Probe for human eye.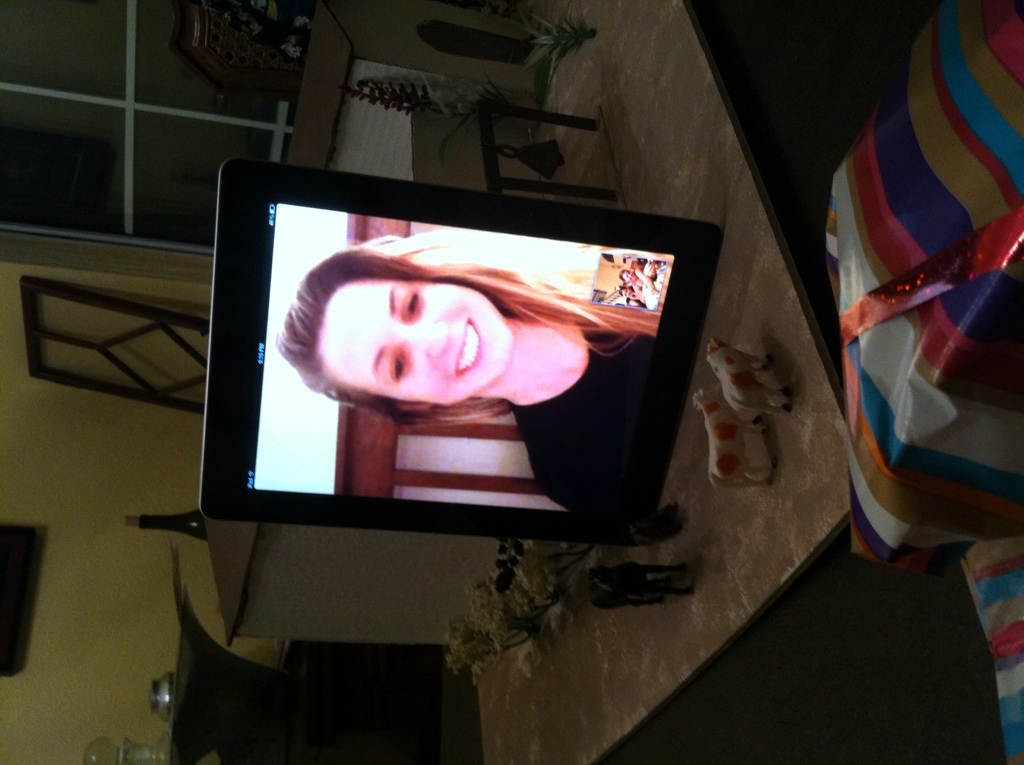
Probe result: l=400, t=279, r=426, b=322.
